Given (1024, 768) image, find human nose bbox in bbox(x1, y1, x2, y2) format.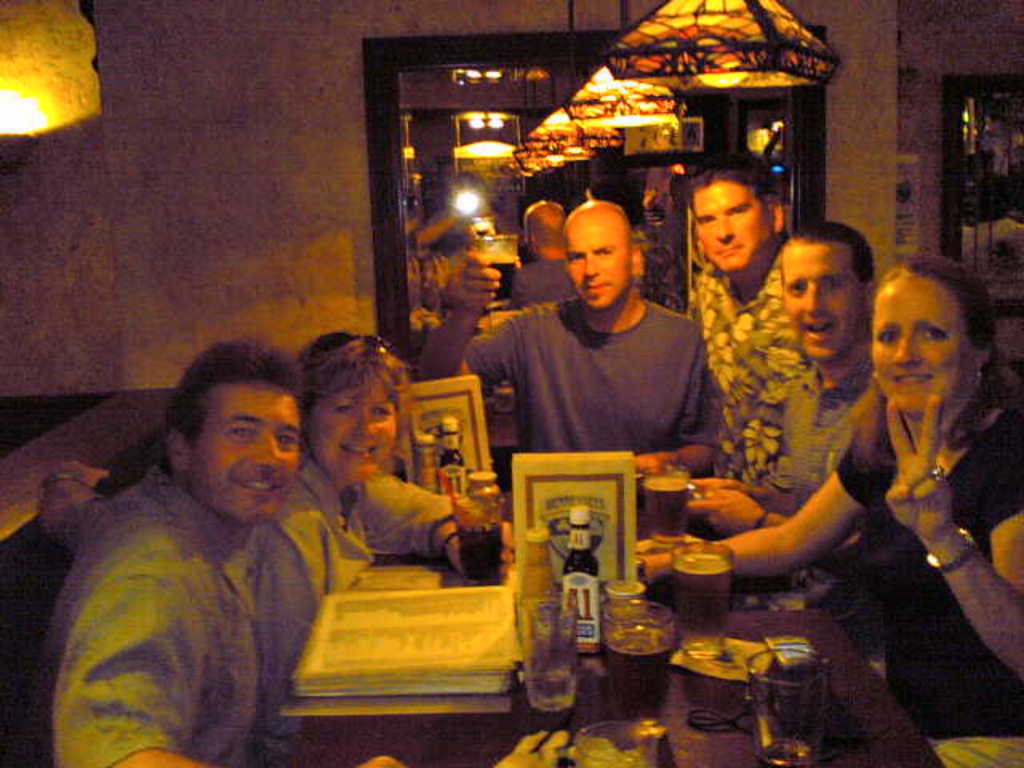
bbox(350, 408, 381, 438).
